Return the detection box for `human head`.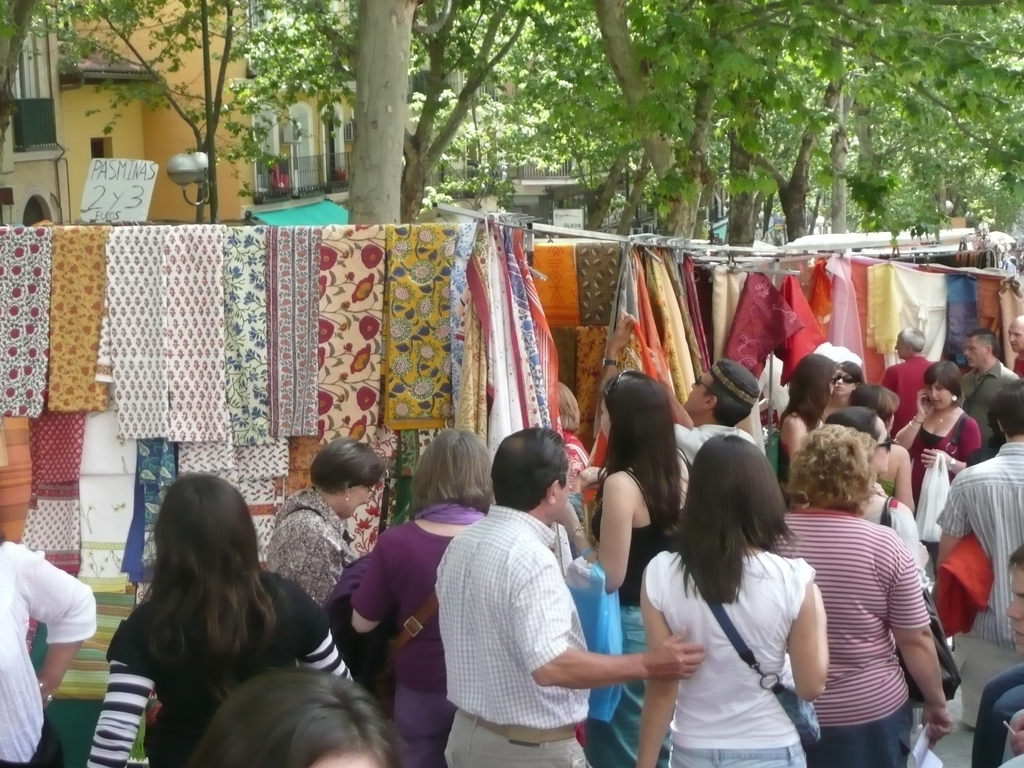
(left=680, top=360, right=759, bottom=422).
